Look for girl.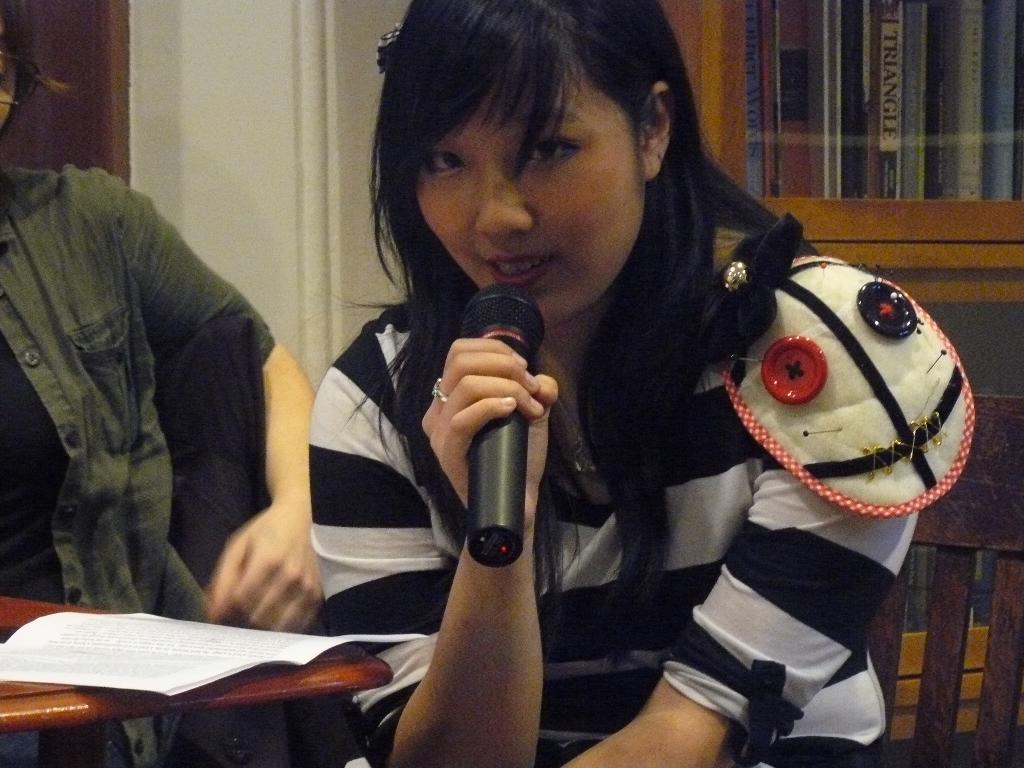
Found: x1=307, y1=0, x2=972, y2=767.
